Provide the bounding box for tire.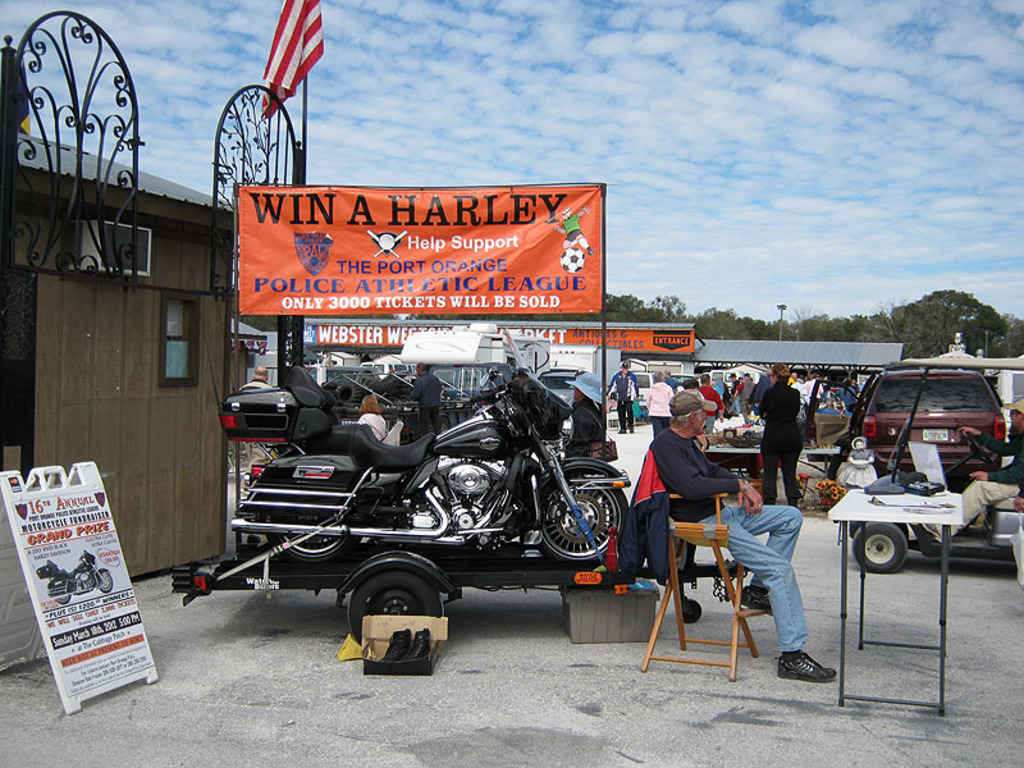
[x1=55, y1=595, x2=74, y2=603].
